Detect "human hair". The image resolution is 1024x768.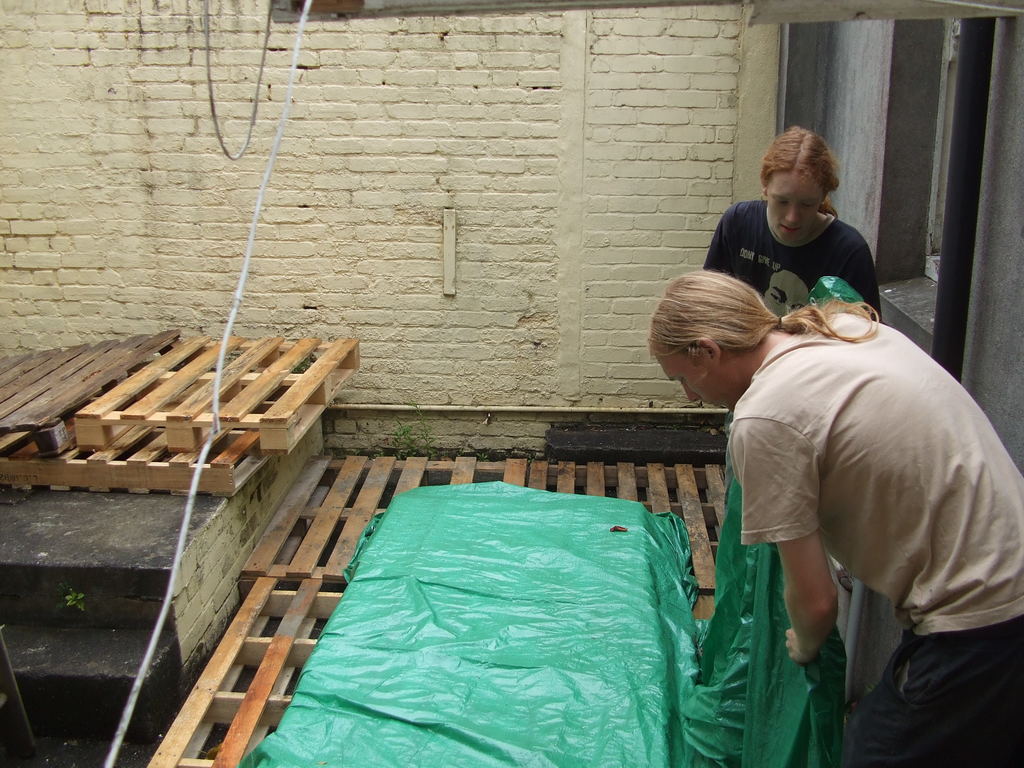
bbox=(767, 129, 852, 222).
